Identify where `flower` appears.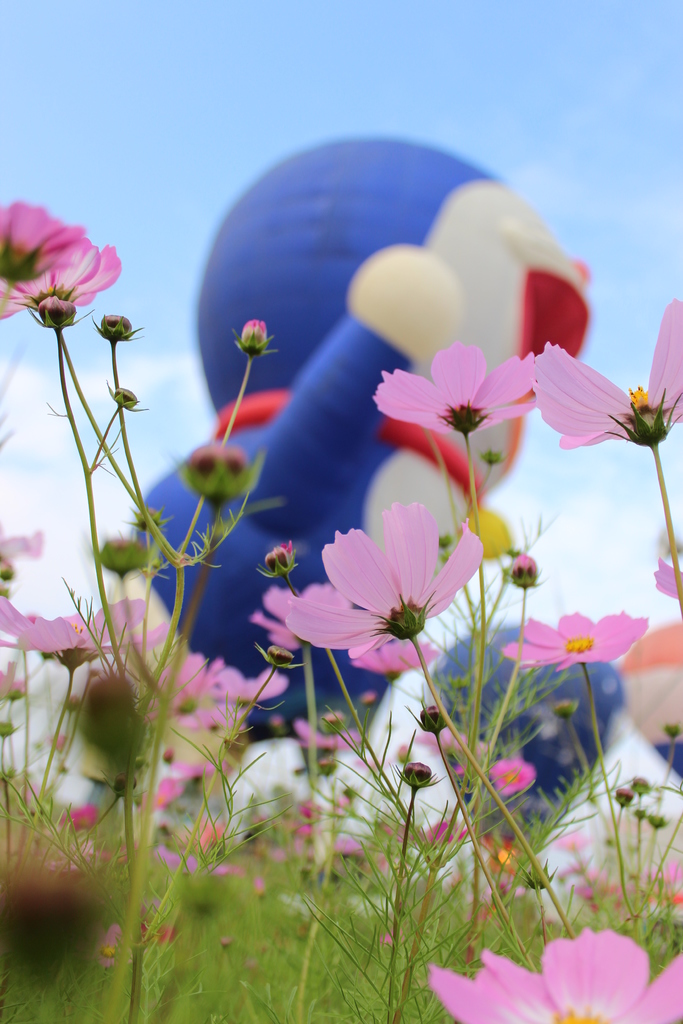
Appears at locate(253, 875, 260, 895).
